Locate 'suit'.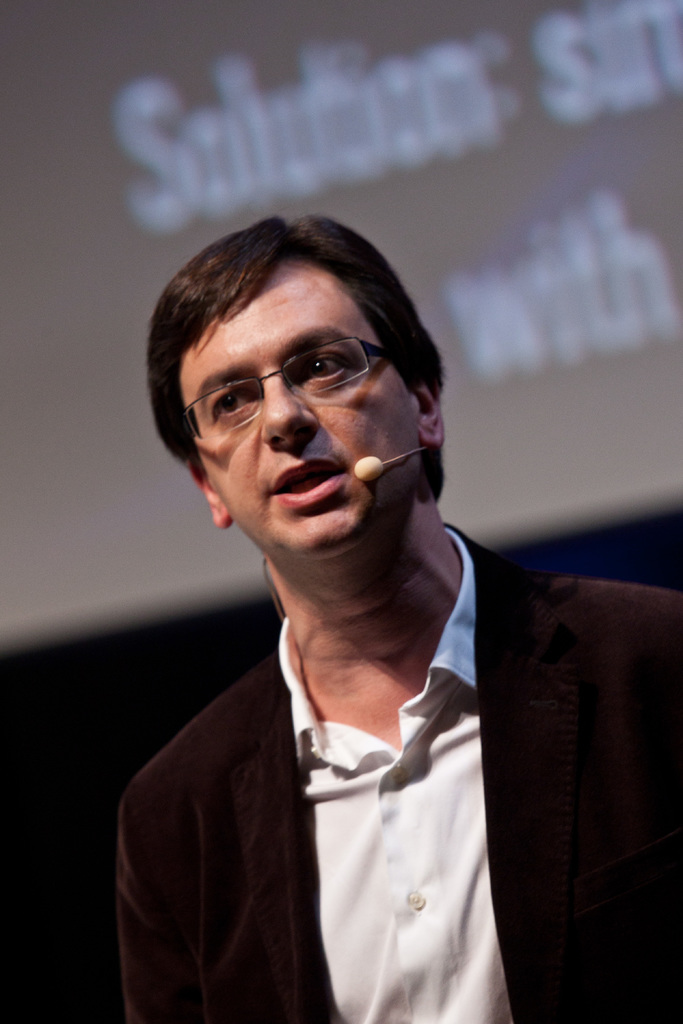
Bounding box: [110, 518, 682, 1021].
